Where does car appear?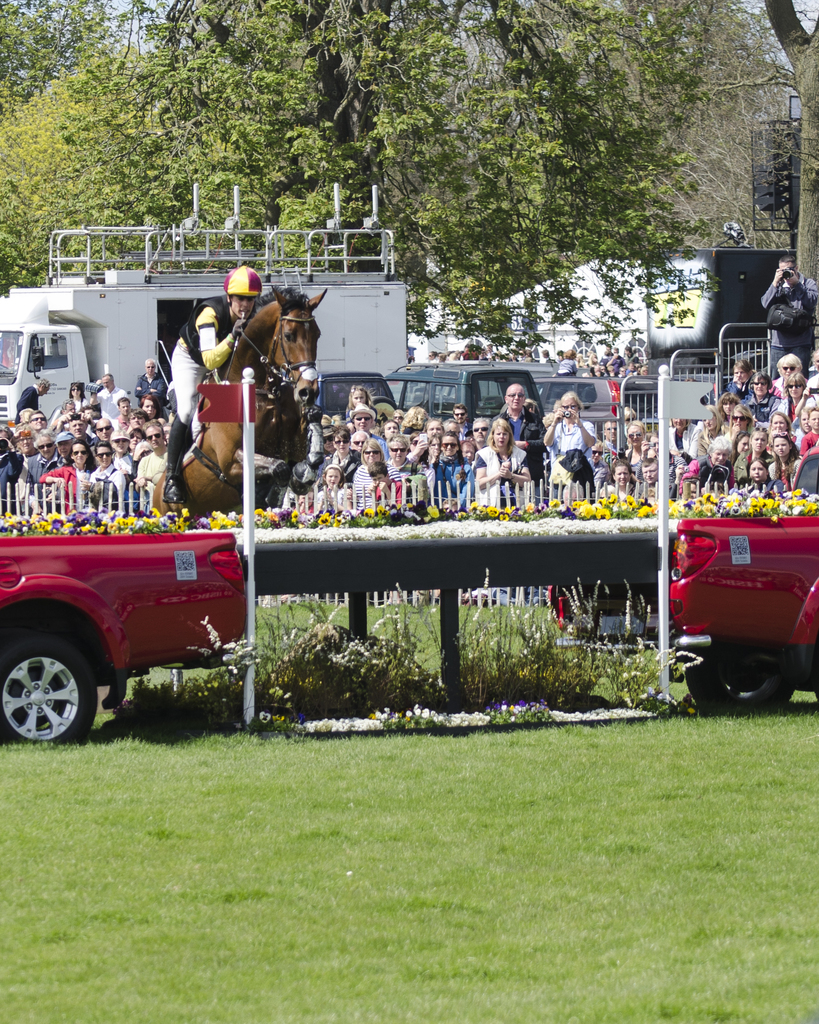
Appears at bbox=(311, 371, 398, 418).
